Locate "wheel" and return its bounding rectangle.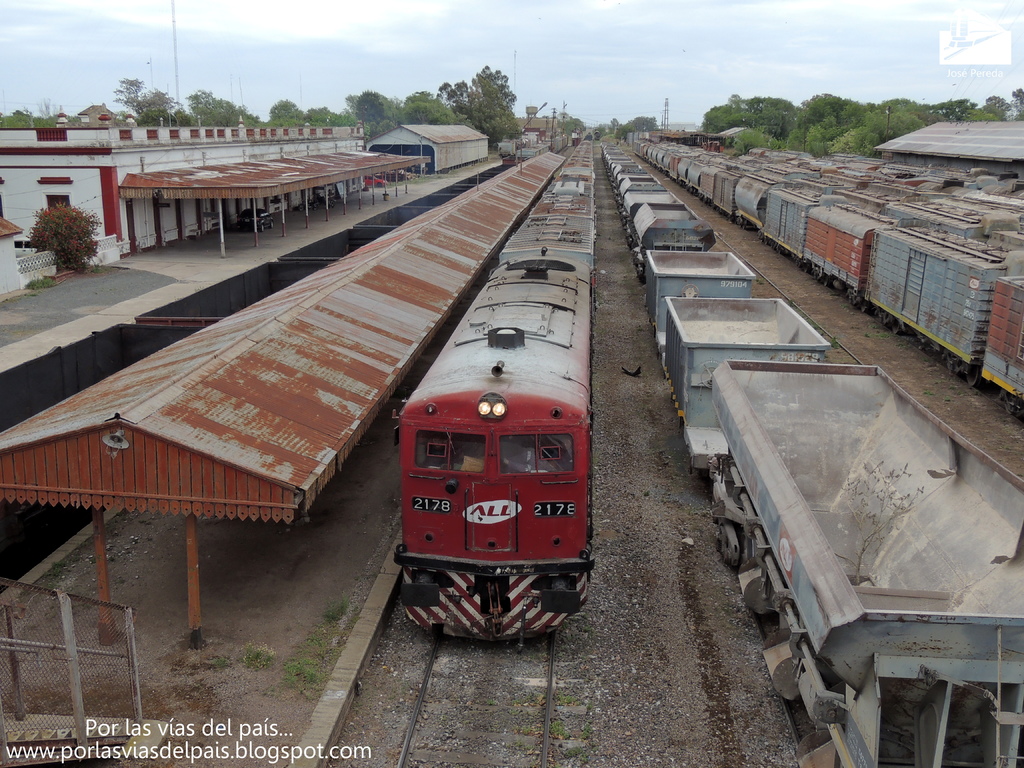
x1=742 y1=221 x2=746 y2=230.
